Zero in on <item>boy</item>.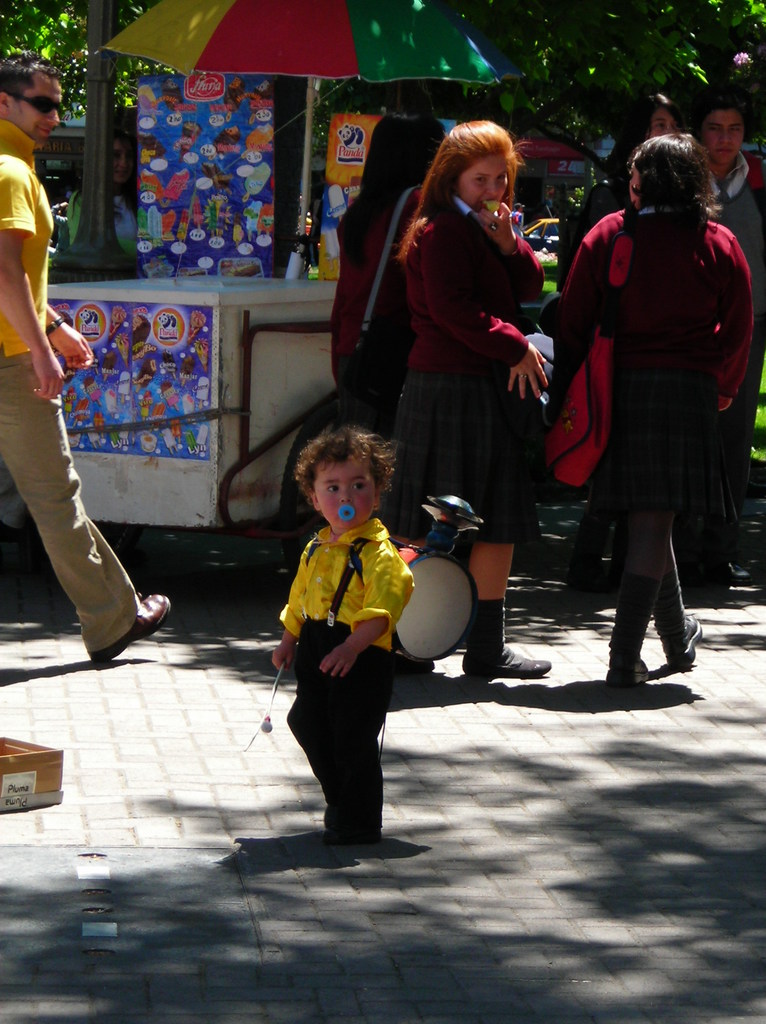
Zeroed in: box=[257, 429, 424, 858].
